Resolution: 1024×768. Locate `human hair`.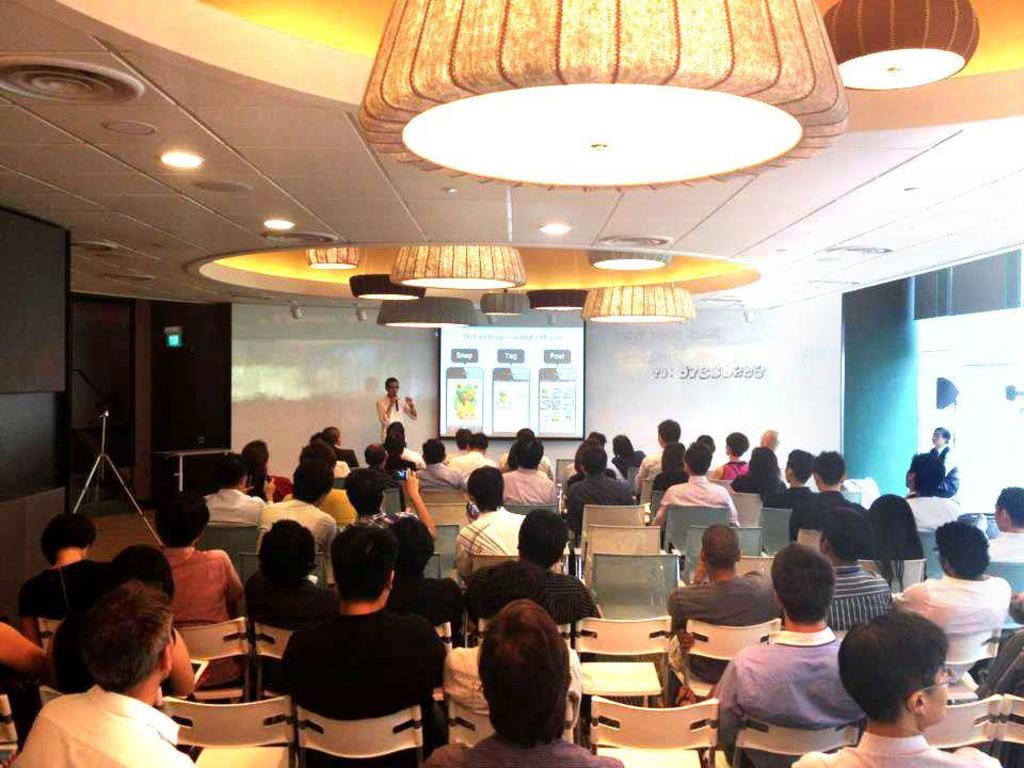
pyautogui.locateOnScreen(62, 541, 177, 622).
